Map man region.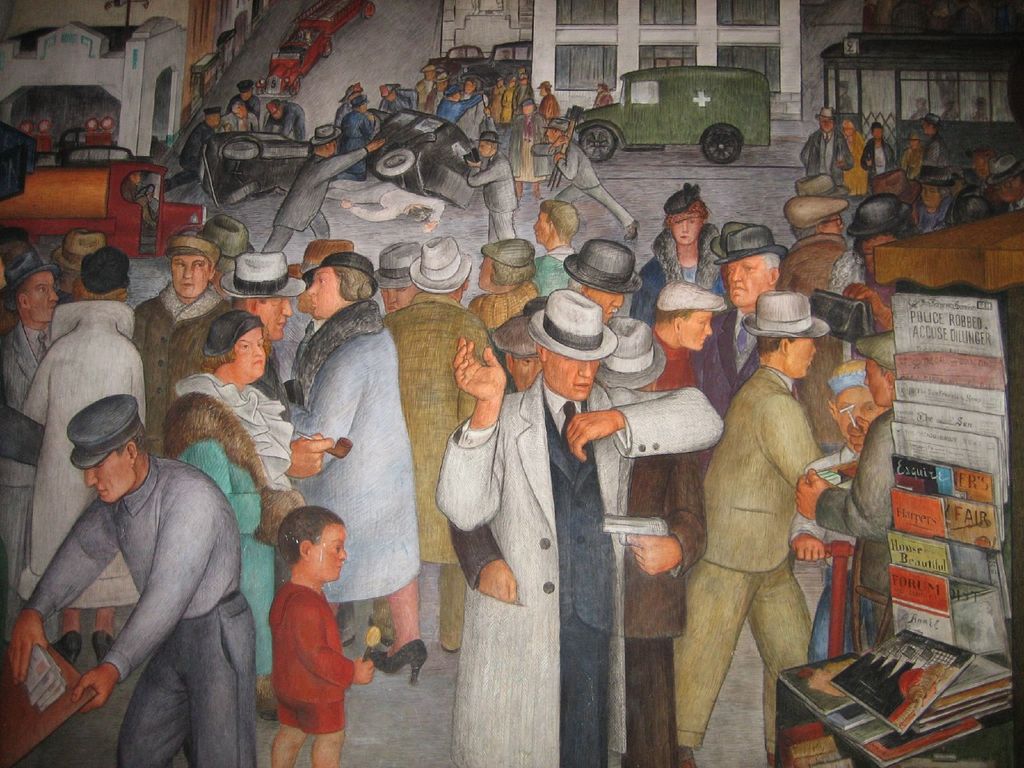
Mapped to rect(449, 314, 547, 603).
